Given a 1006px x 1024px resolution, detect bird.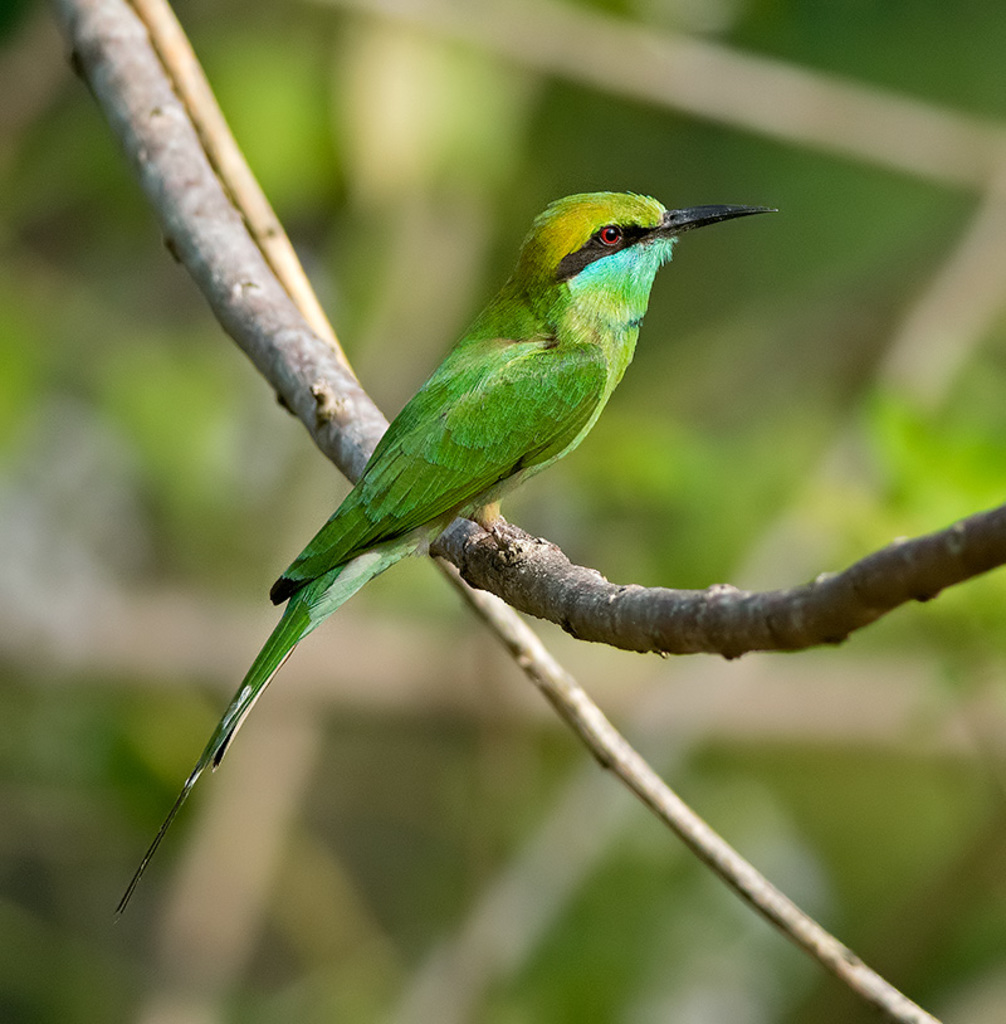
x1=113, y1=191, x2=782, y2=927.
